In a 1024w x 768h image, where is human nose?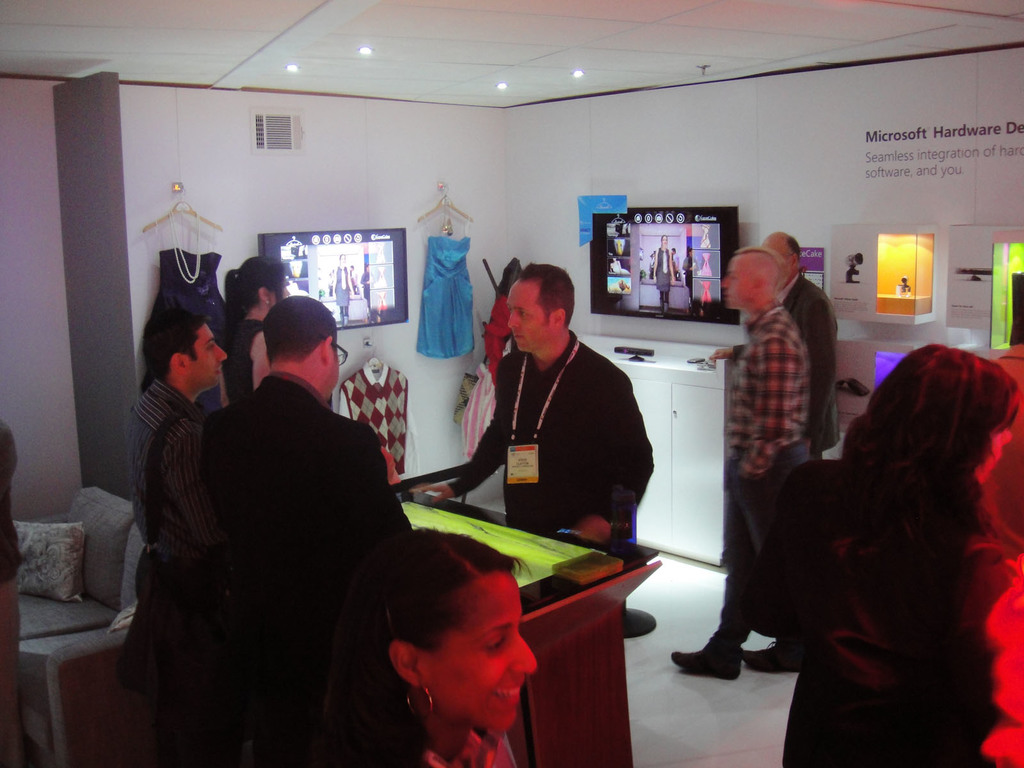
rect(215, 346, 228, 364).
